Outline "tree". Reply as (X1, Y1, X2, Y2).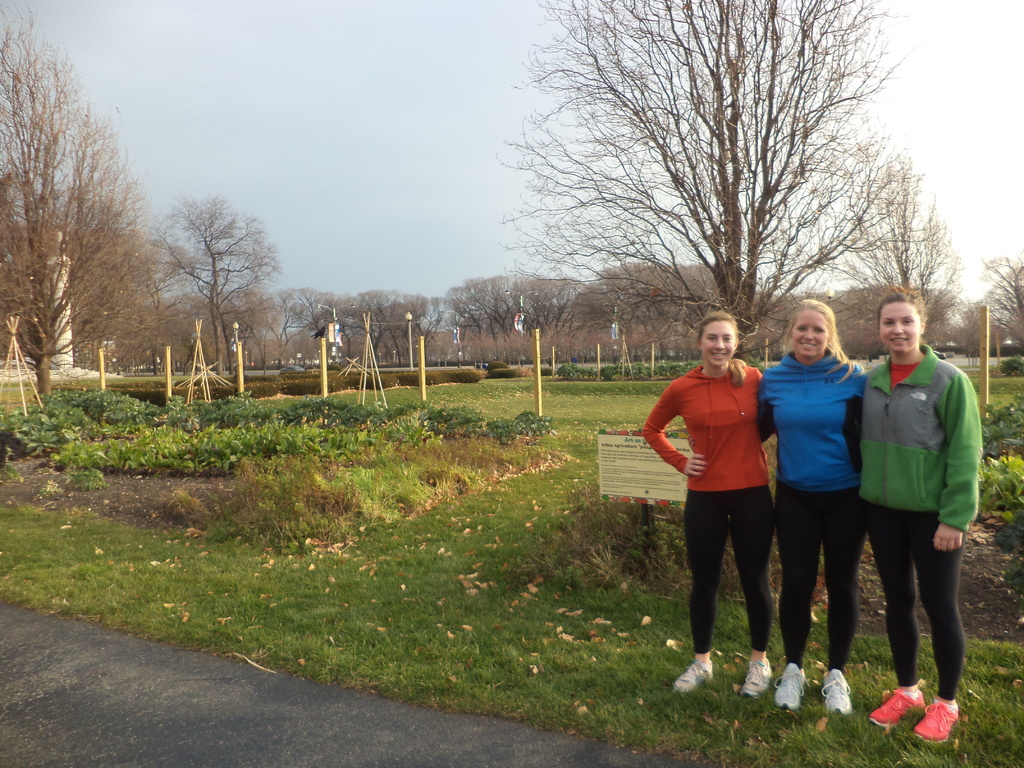
(973, 241, 1023, 358).
